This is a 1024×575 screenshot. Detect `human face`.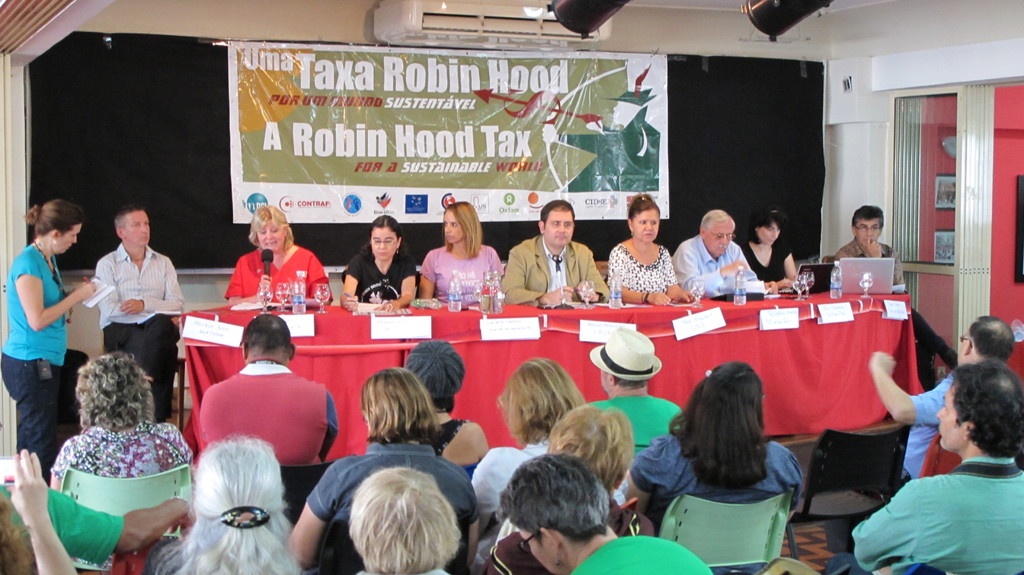
box(124, 210, 151, 249).
